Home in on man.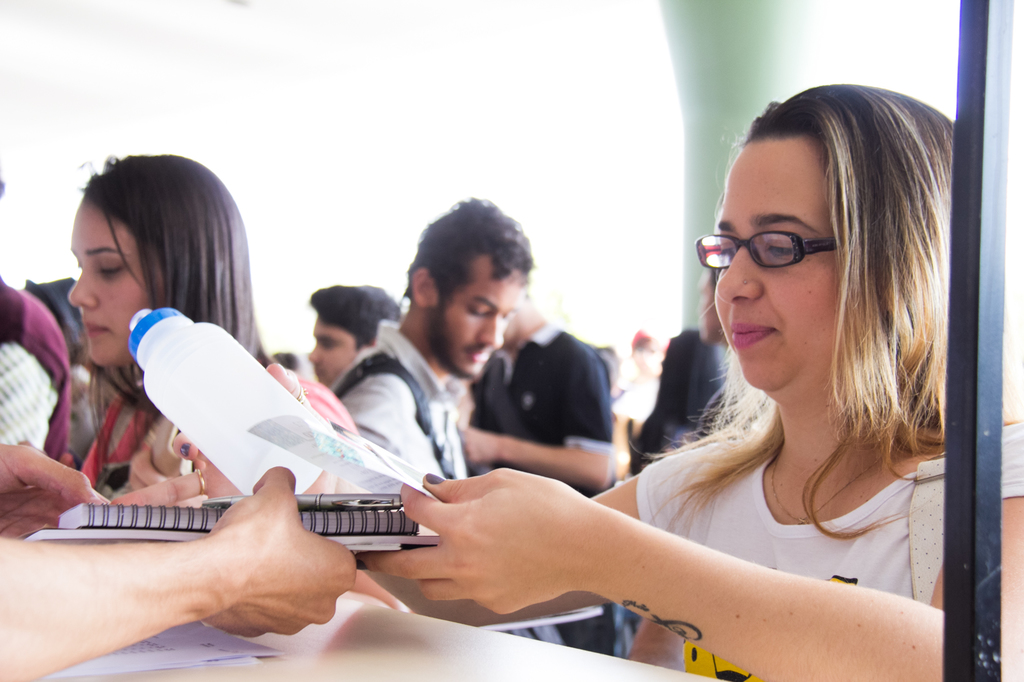
Homed in at x1=458, y1=279, x2=614, y2=493.
